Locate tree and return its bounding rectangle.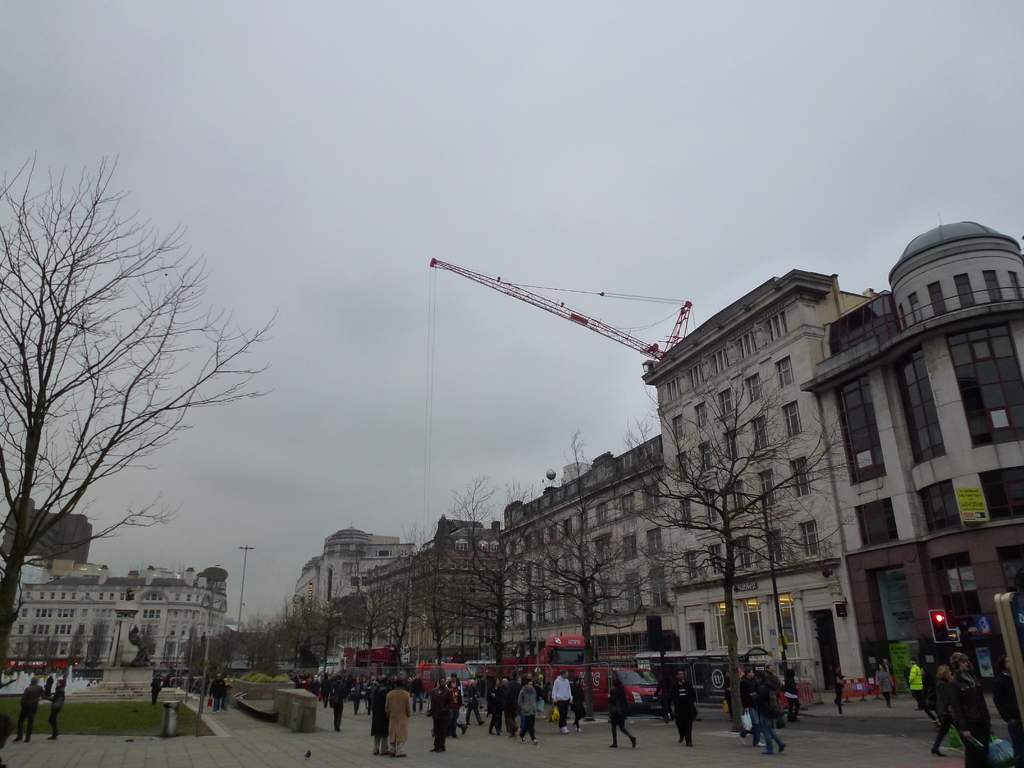
<bbox>623, 360, 857, 733</bbox>.
